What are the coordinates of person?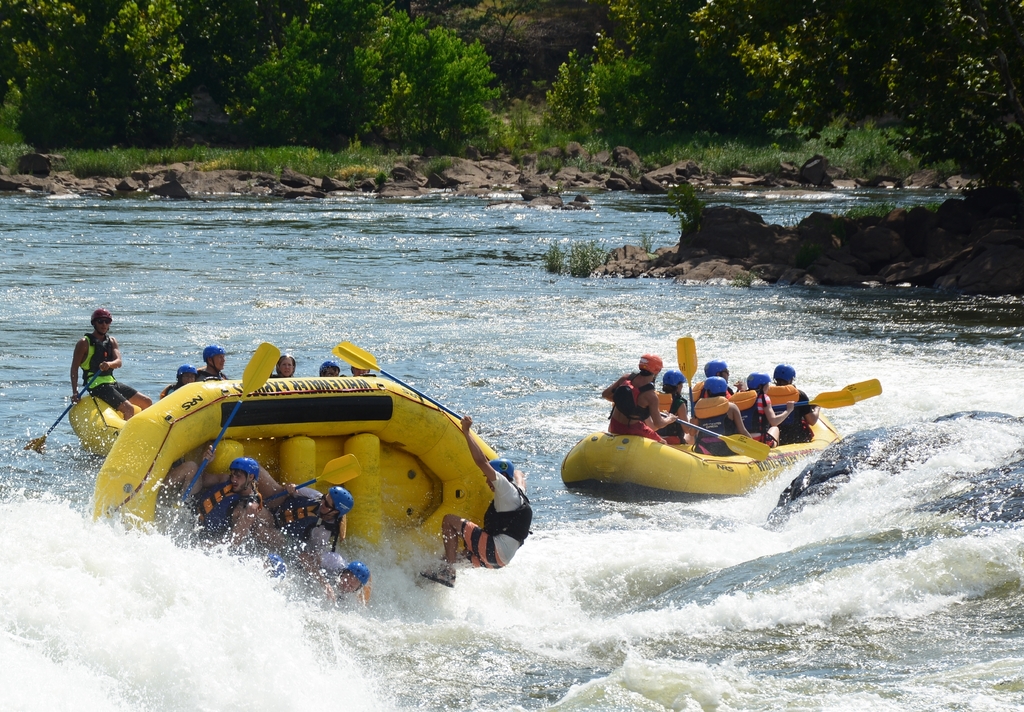
detection(198, 456, 267, 546).
